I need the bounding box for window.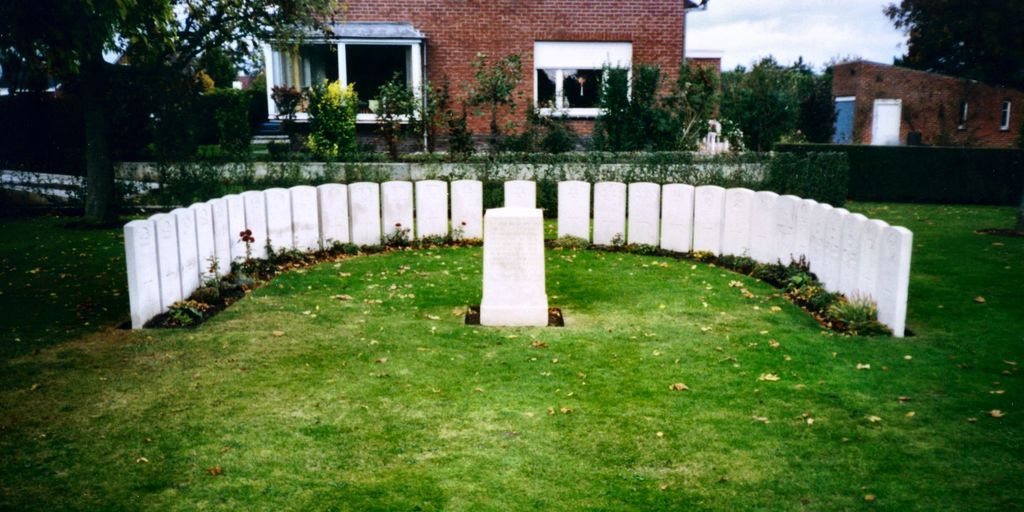
Here it is: (x1=535, y1=42, x2=635, y2=109).
